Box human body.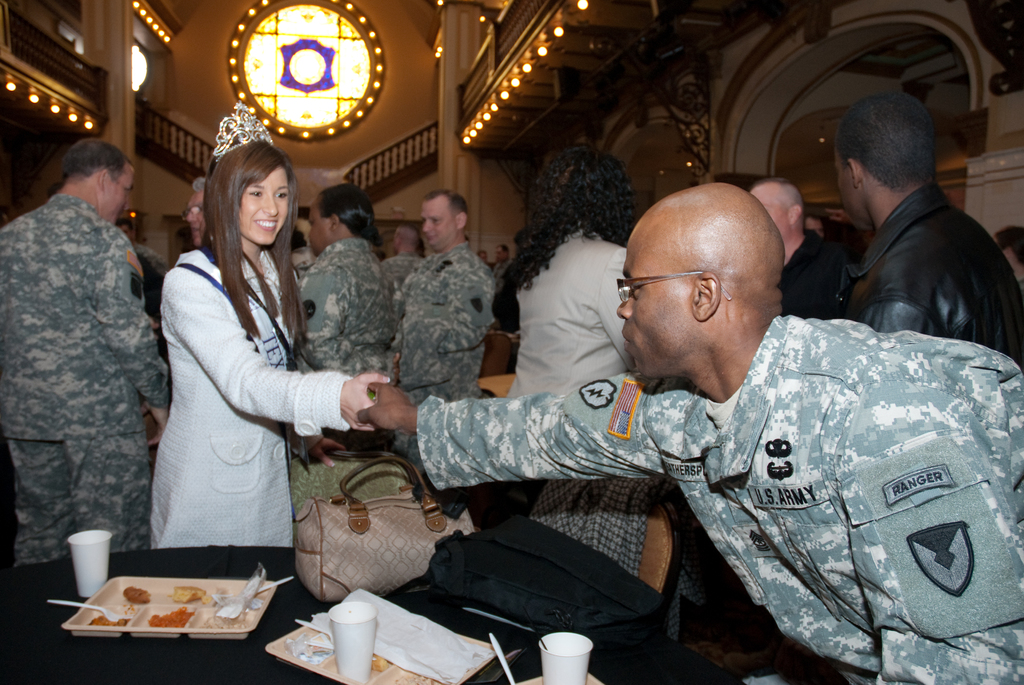
rect(502, 151, 653, 576).
